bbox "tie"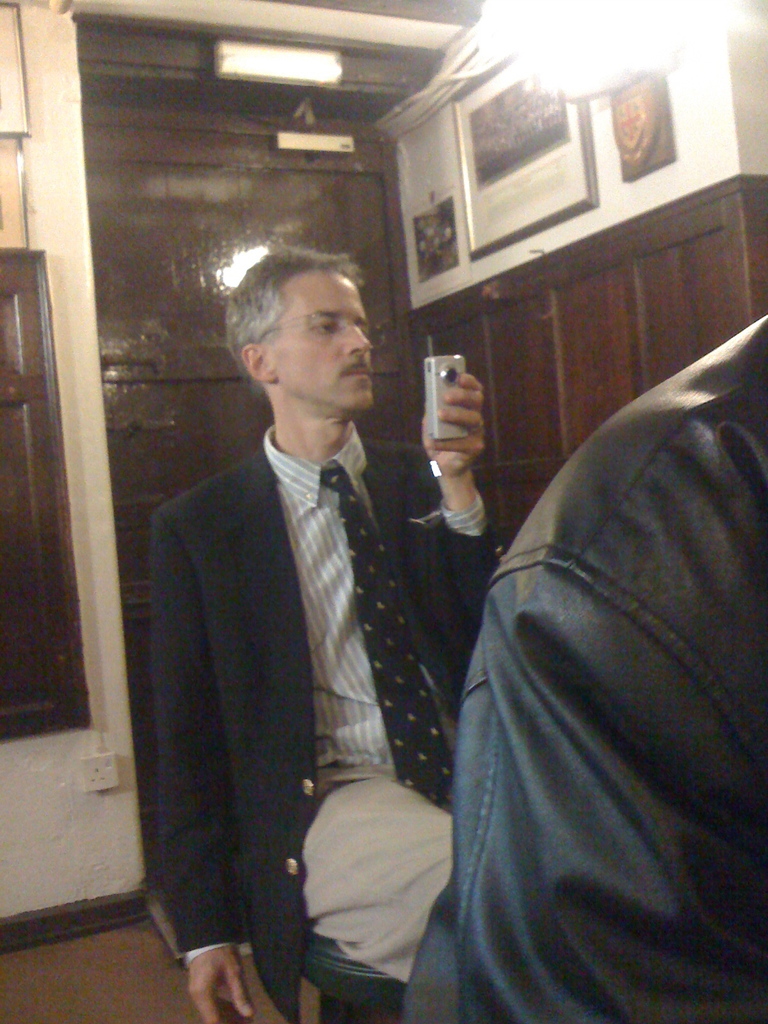
{"x1": 314, "y1": 456, "x2": 454, "y2": 810}
